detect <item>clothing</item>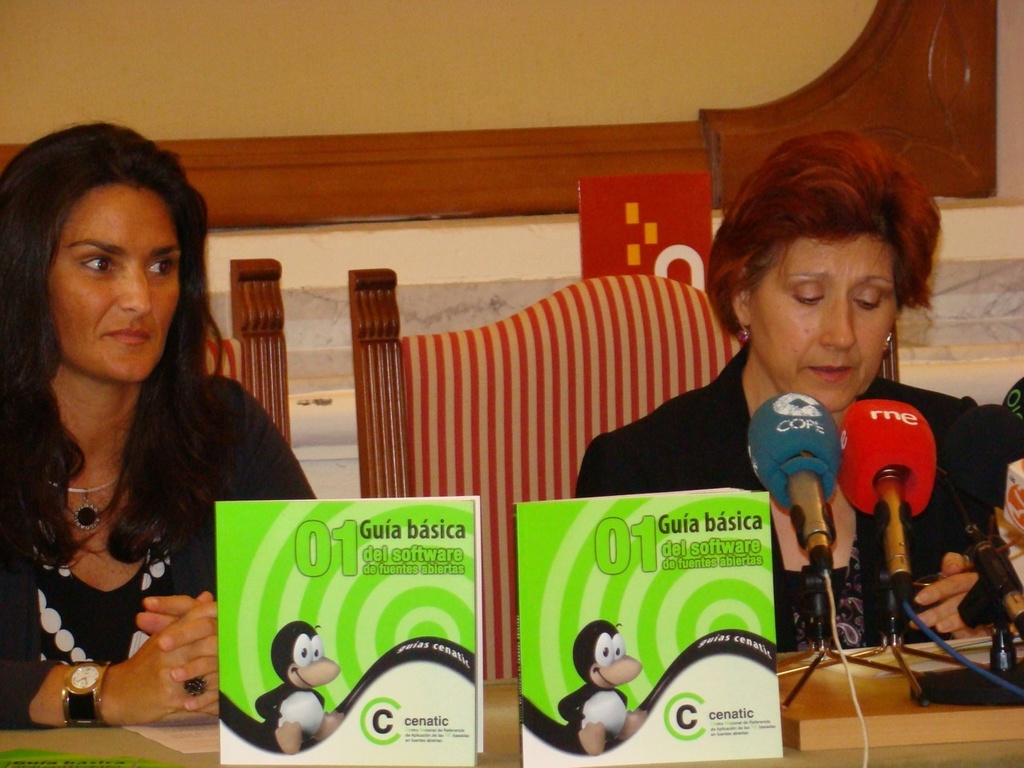
[578,339,1023,673]
